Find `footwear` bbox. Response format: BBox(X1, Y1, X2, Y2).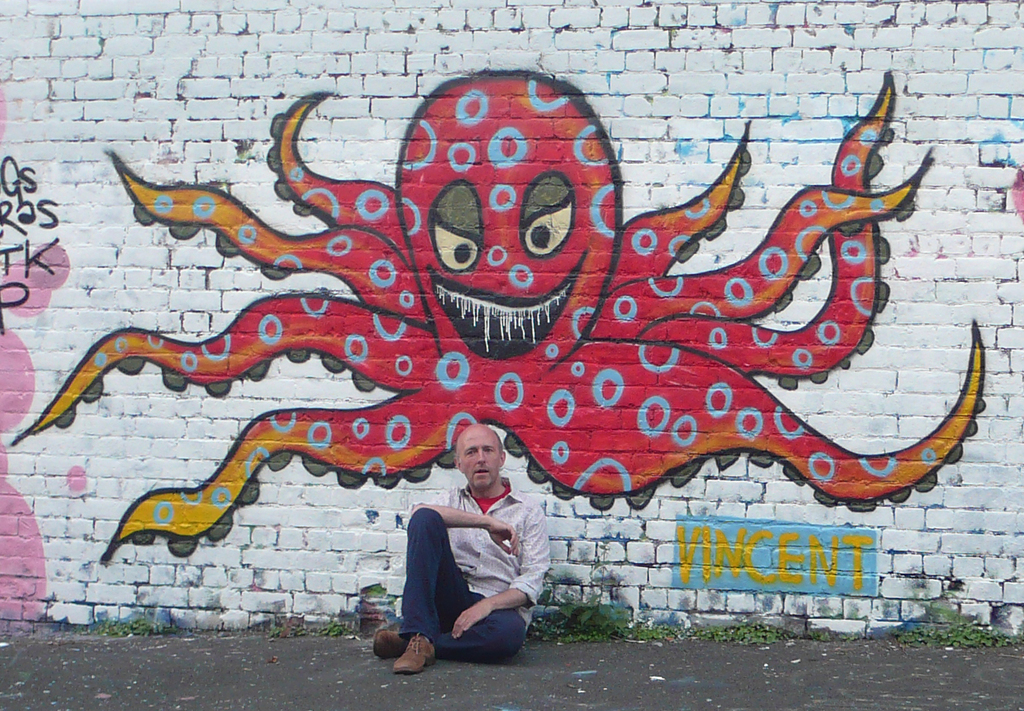
BBox(371, 628, 403, 656).
